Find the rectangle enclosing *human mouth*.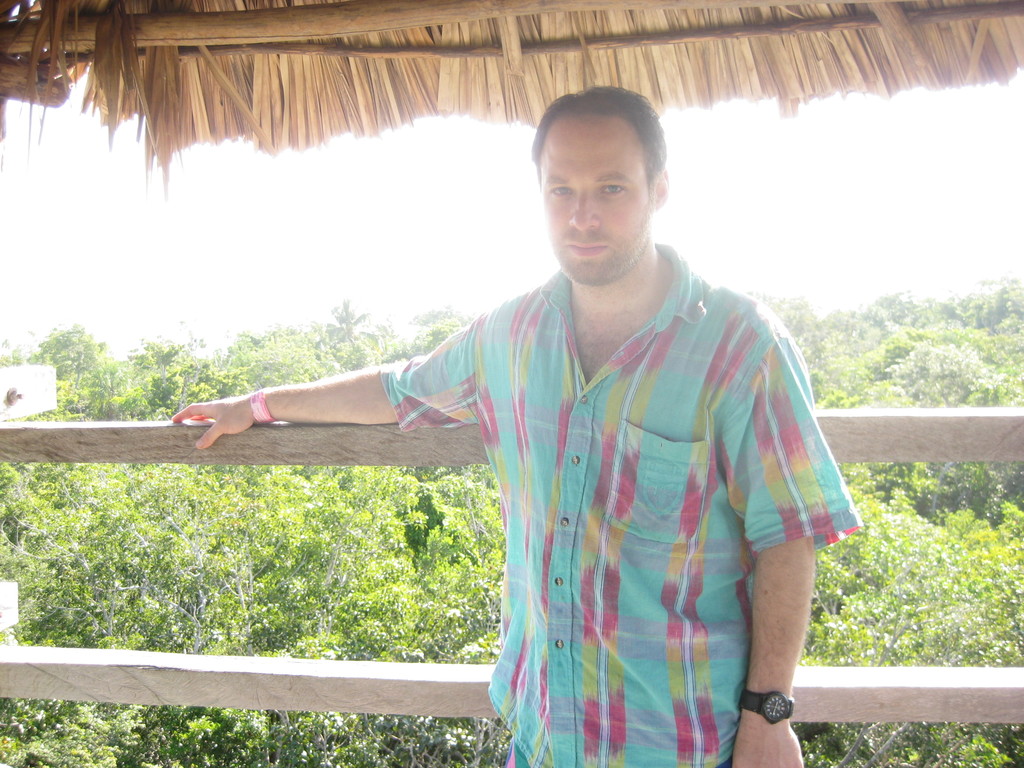
561, 239, 618, 260.
